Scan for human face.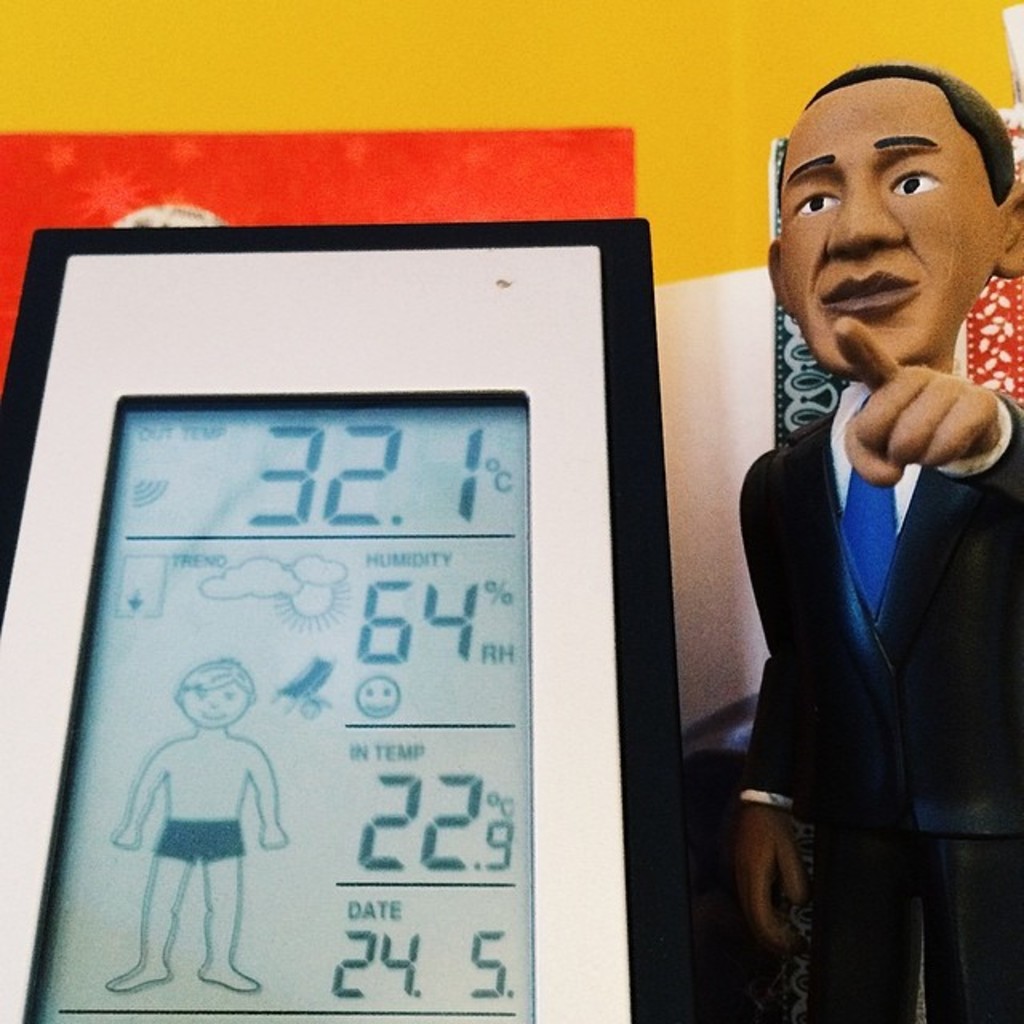
Scan result: box(774, 64, 1013, 397).
